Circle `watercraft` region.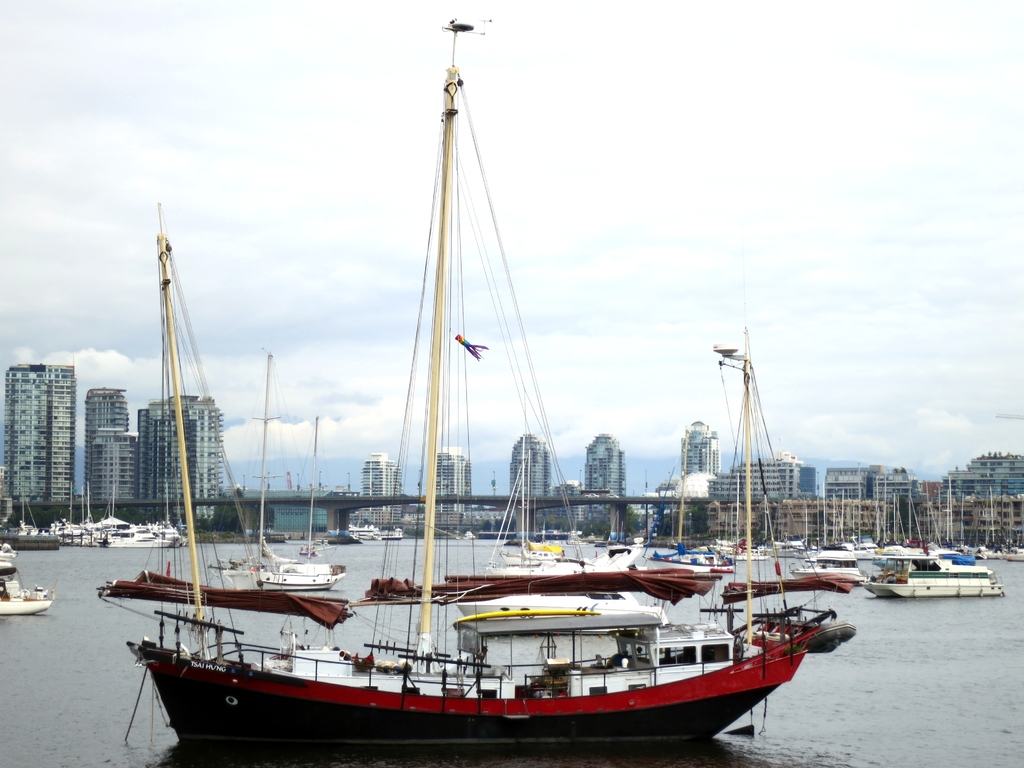
Region: {"x1": 867, "y1": 550, "x2": 1004, "y2": 609}.
